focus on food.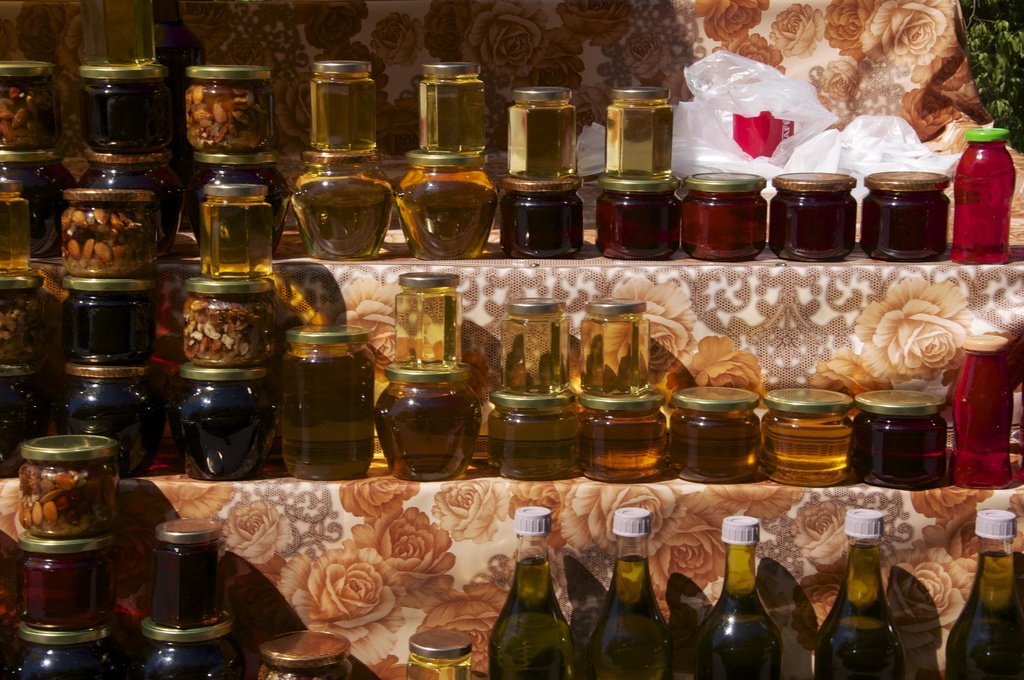
Focused at BBox(184, 84, 268, 151).
